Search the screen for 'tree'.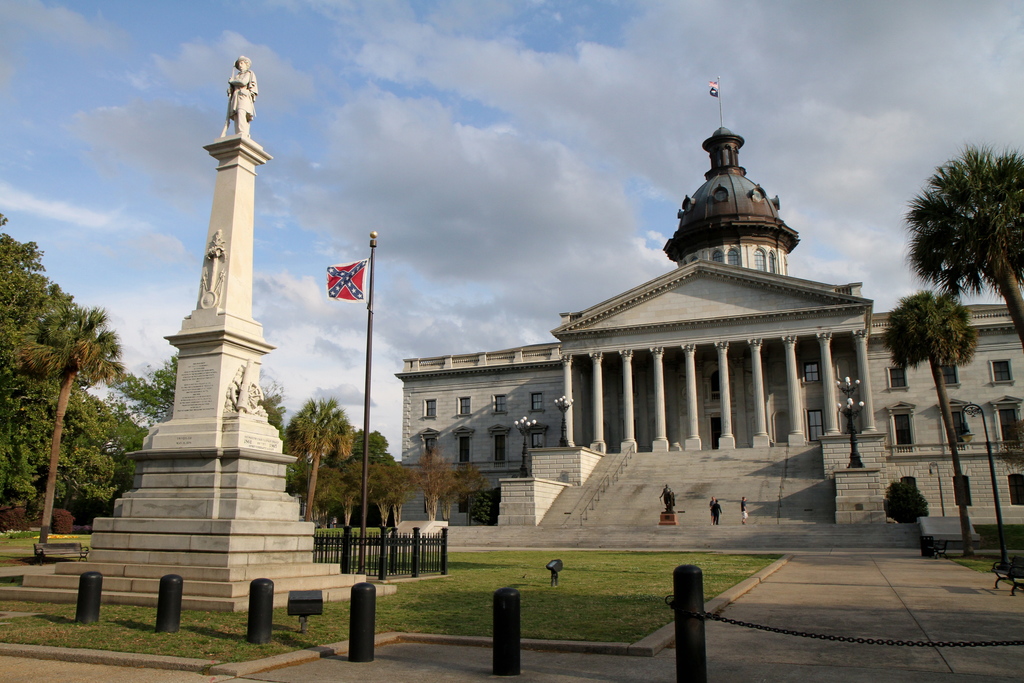
Found at <box>906,147,1023,348</box>.
